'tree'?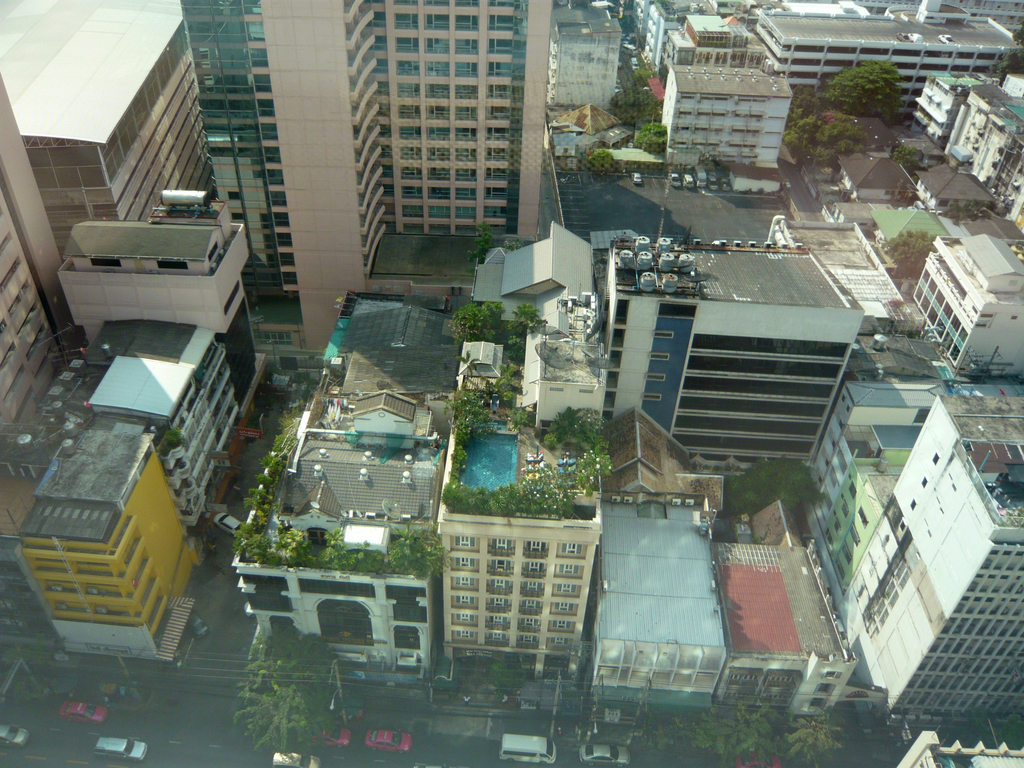
left=711, top=705, right=776, bottom=762
